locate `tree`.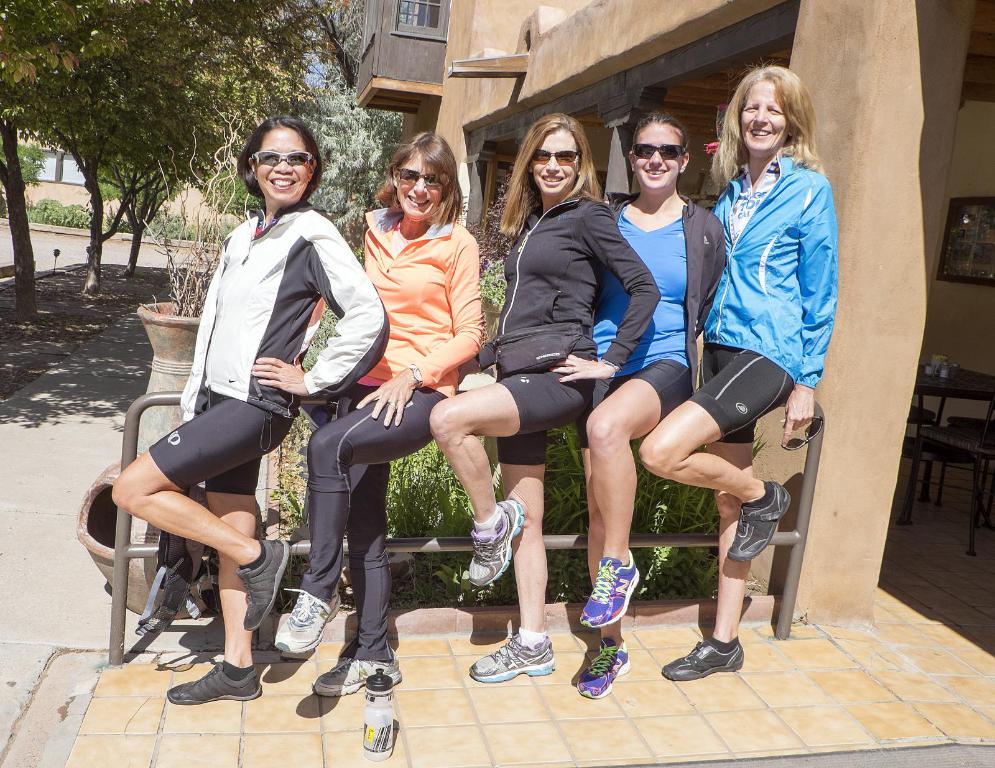
Bounding box: <region>0, 0, 208, 318</region>.
